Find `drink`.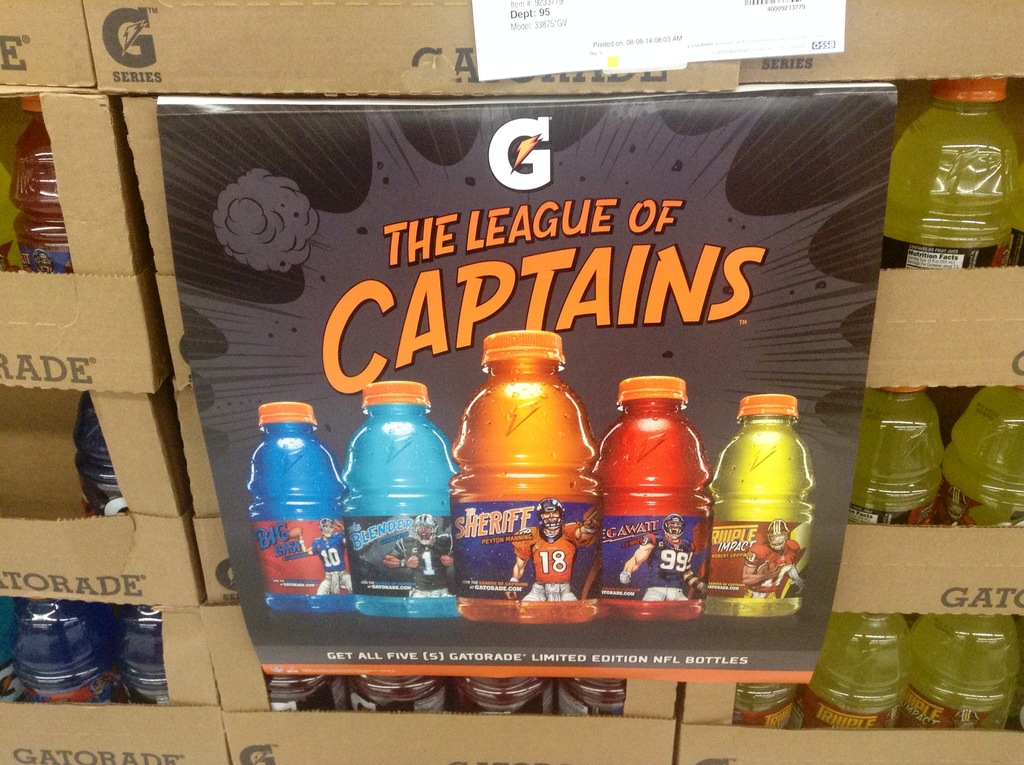
rect(73, 391, 130, 513).
